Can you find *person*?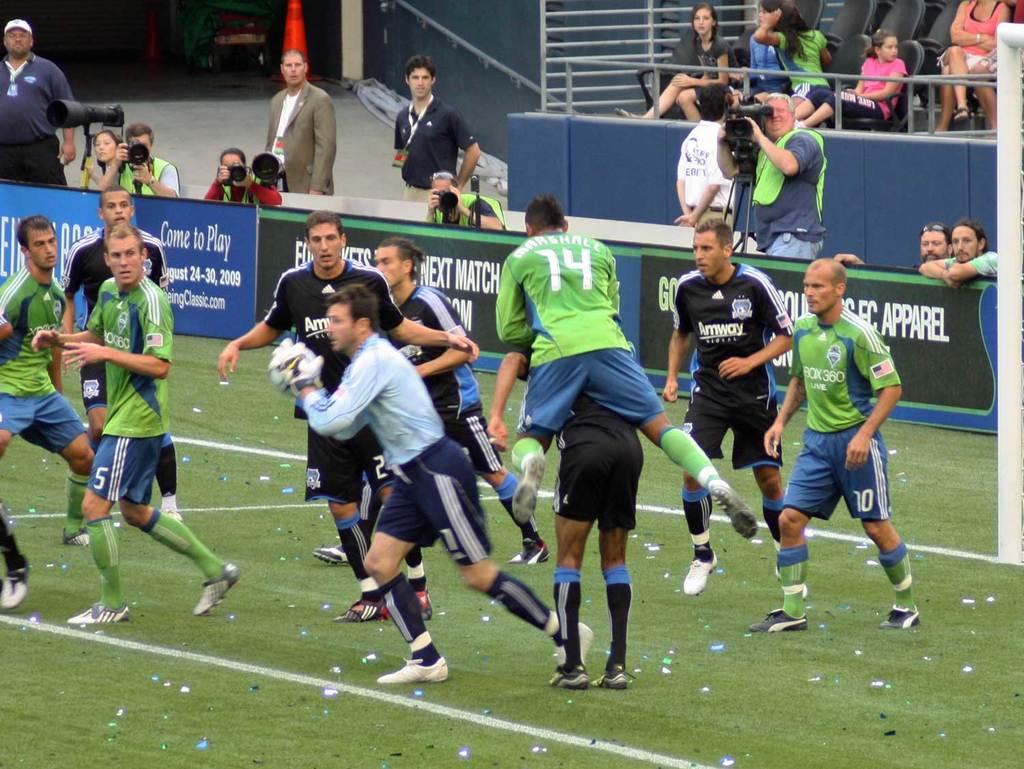
Yes, bounding box: (left=673, top=78, right=733, bottom=228).
